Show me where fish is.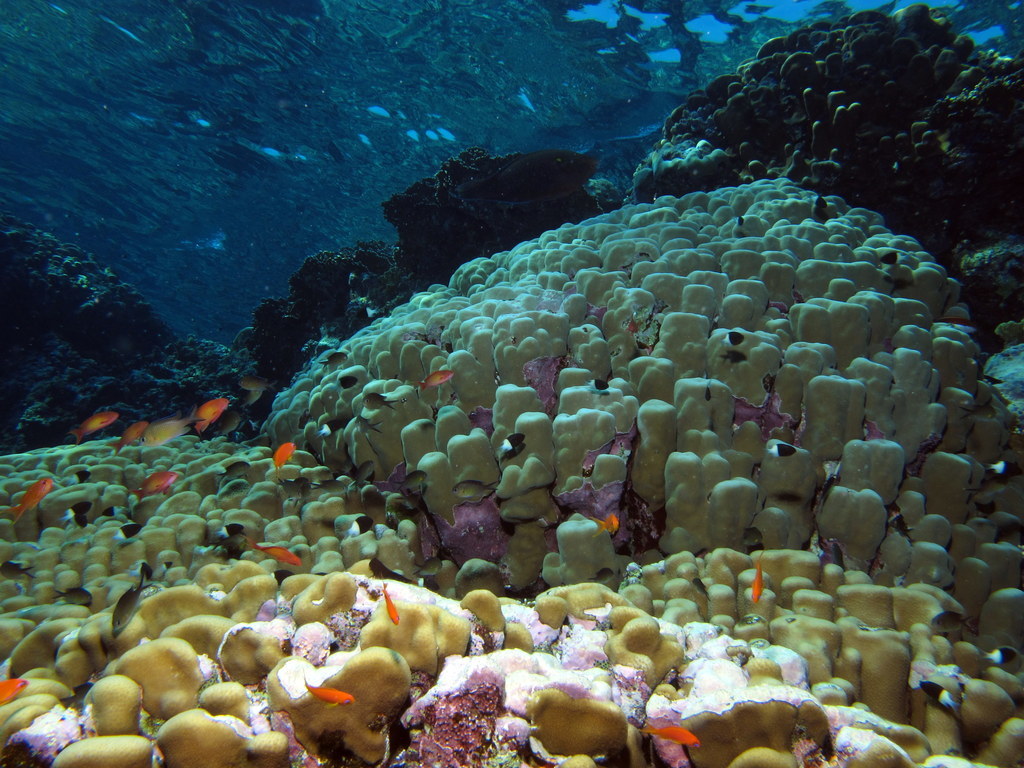
fish is at region(244, 533, 307, 568).
